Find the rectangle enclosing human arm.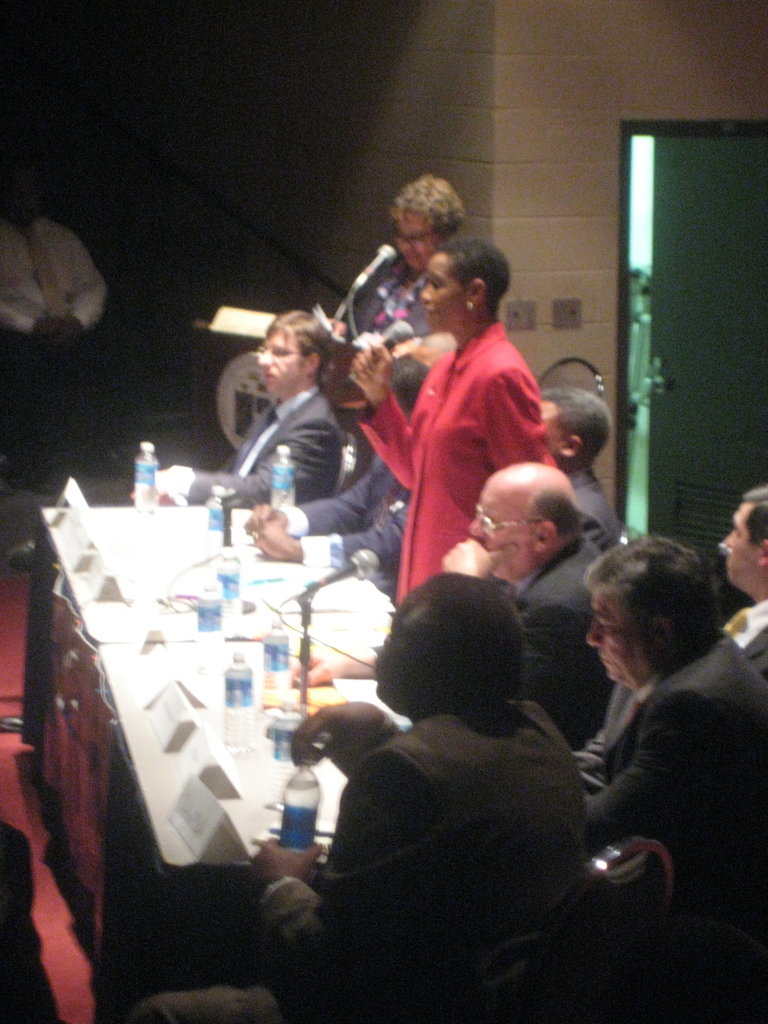
bbox=[355, 339, 417, 492].
